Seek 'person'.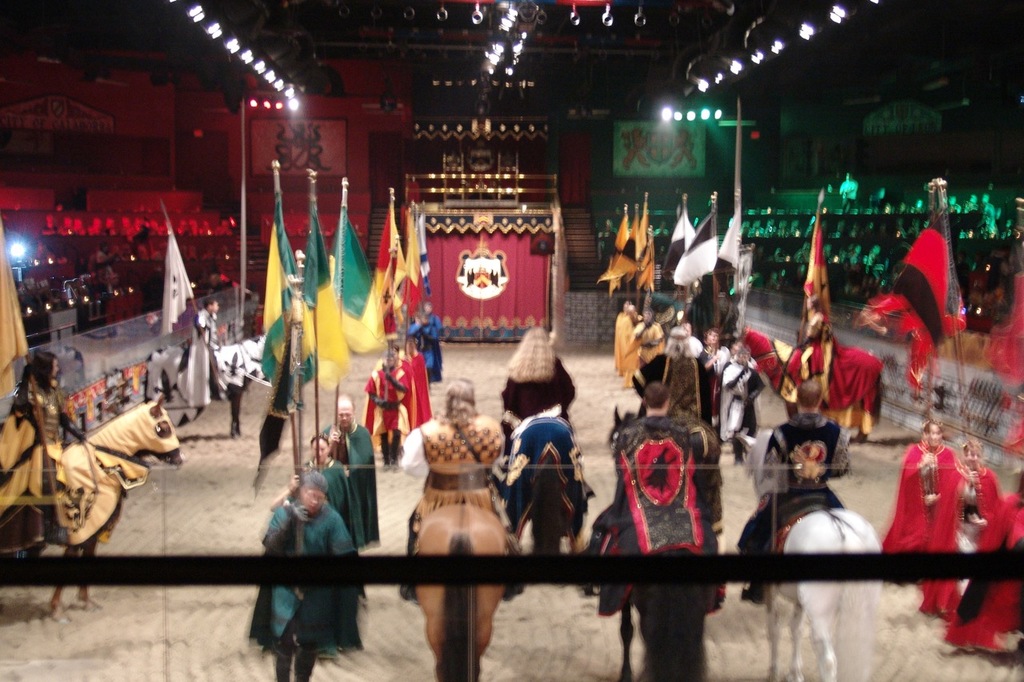
{"left": 499, "top": 316, "right": 589, "bottom": 529}.
